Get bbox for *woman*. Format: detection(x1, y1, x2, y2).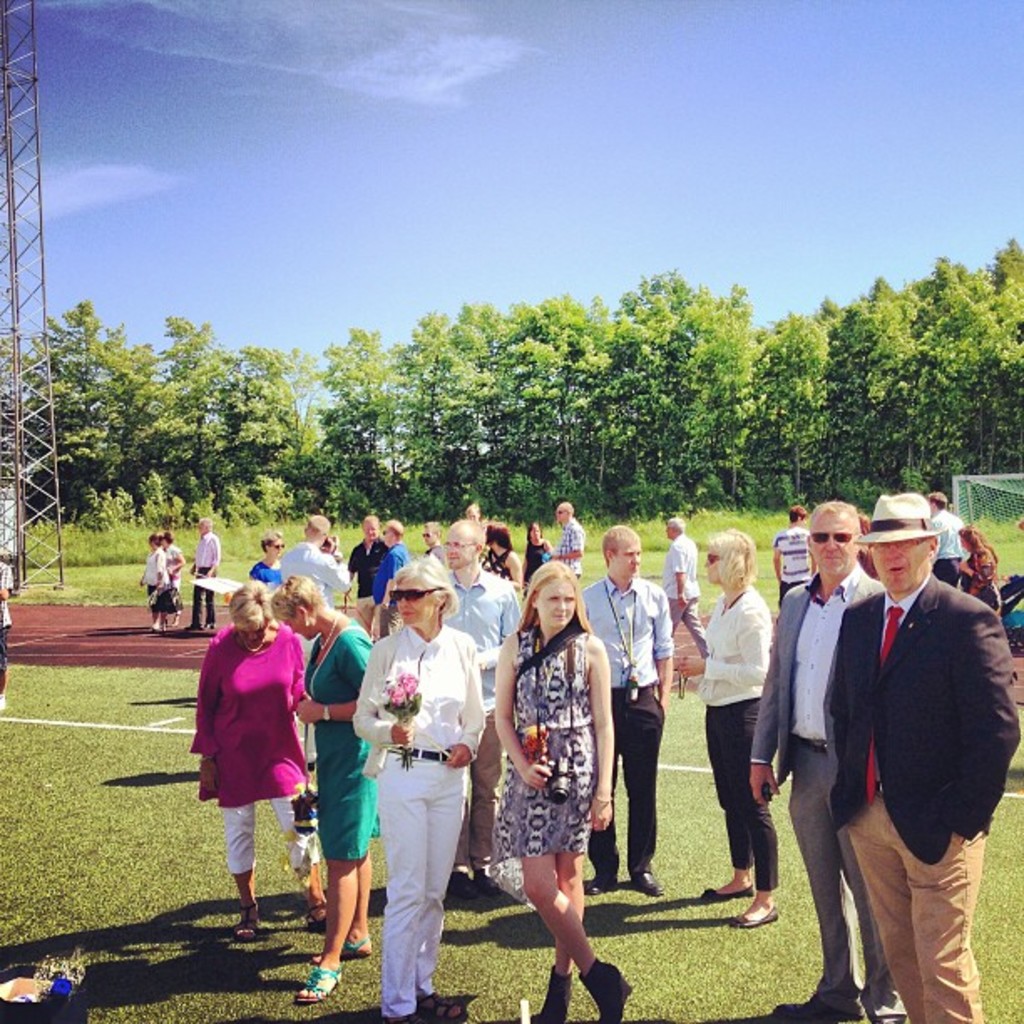
detection(485, 515, 522, 591).
